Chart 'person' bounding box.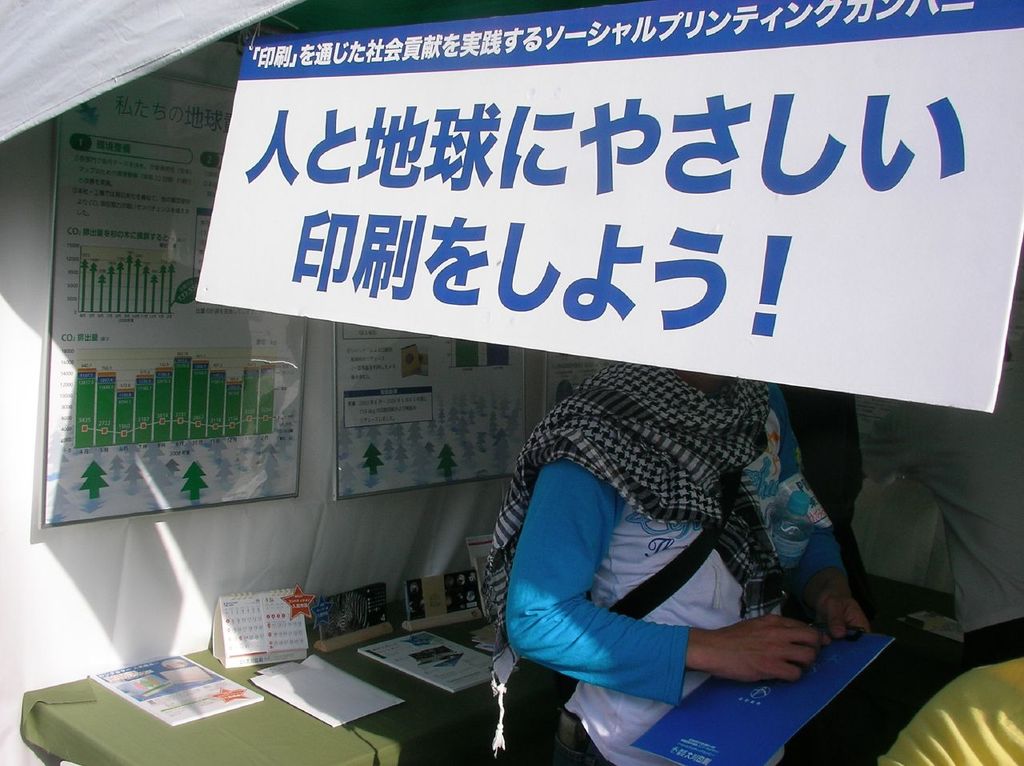
Charted: (left=847, top=271, right=1023, bottom=675).
